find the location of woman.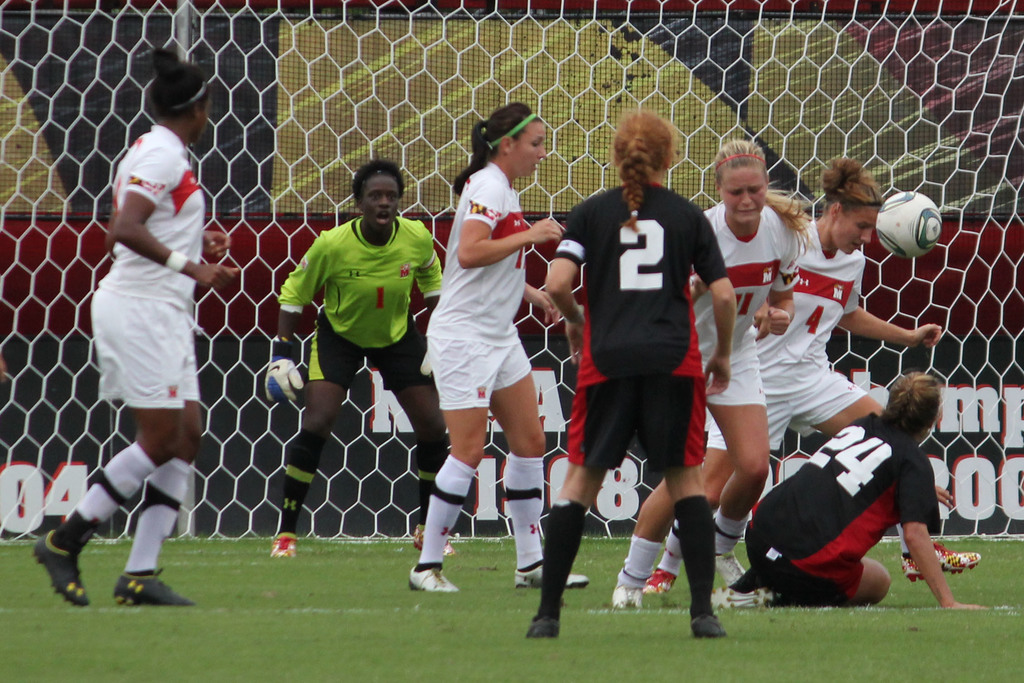
Location: (x1=522, y1=106, x2=745, y2=640).
